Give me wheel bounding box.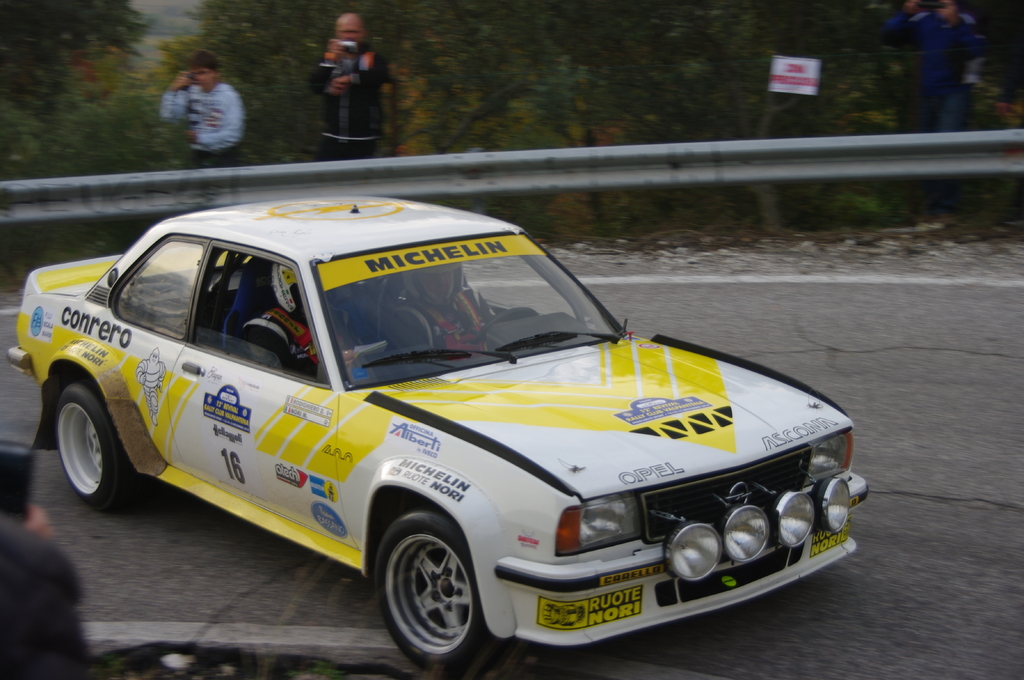
[left=376, top=525, right=490, bottom=659].
